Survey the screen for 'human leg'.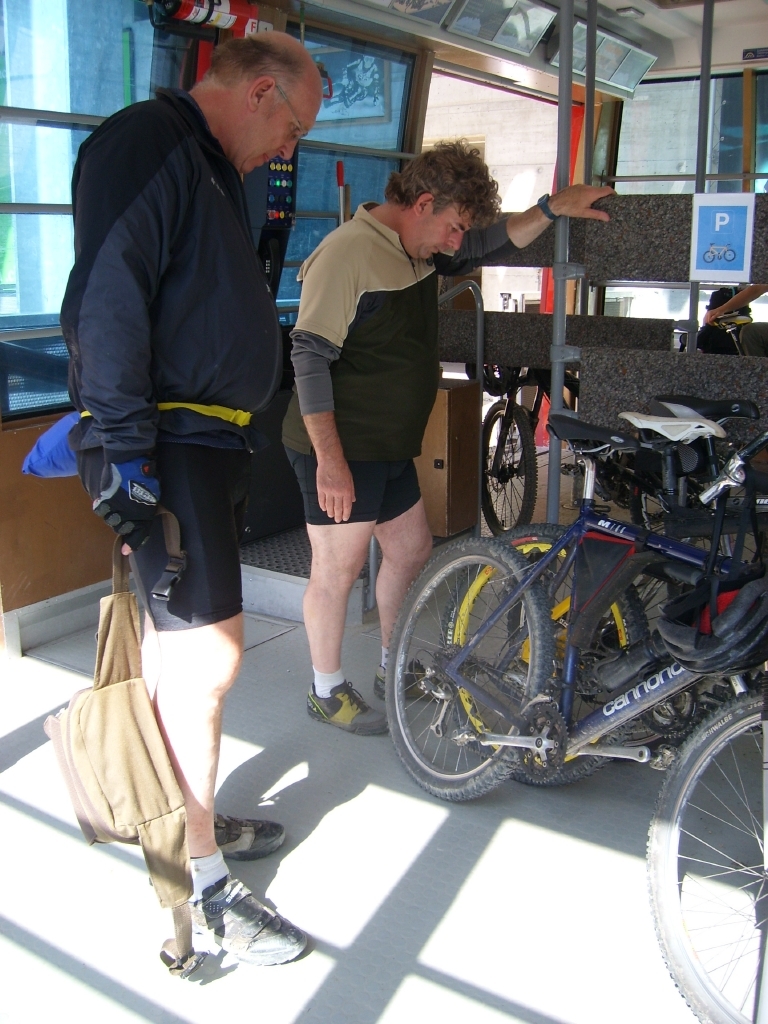
Survey found: region(76, 427, 312, 977).
